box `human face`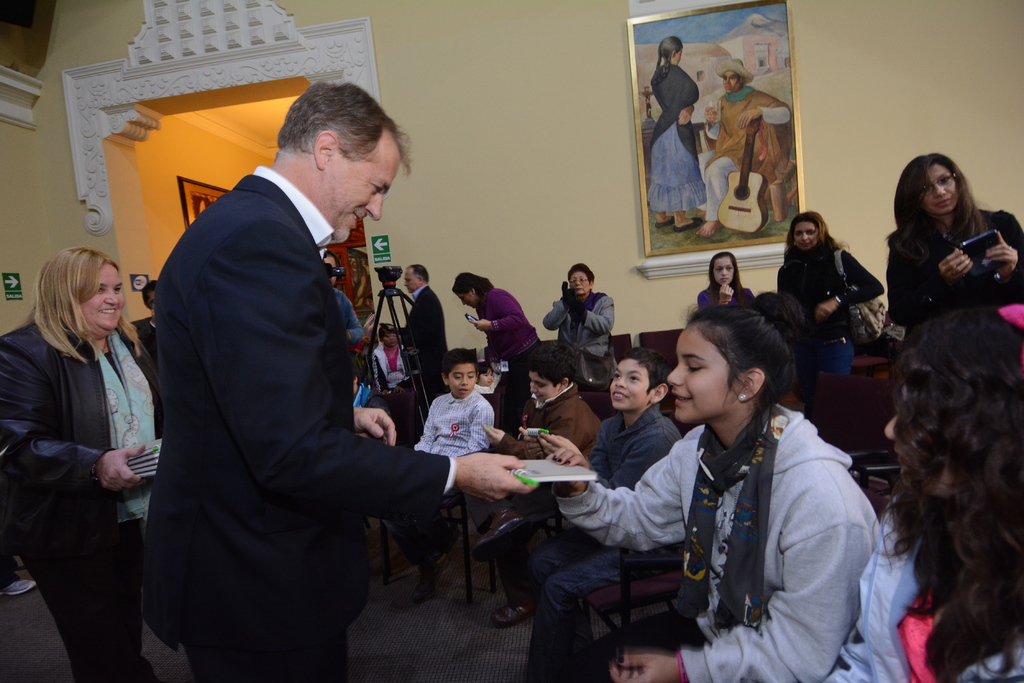
{"left": 572, "top": 269, "right": 591, "bottom": 293}
